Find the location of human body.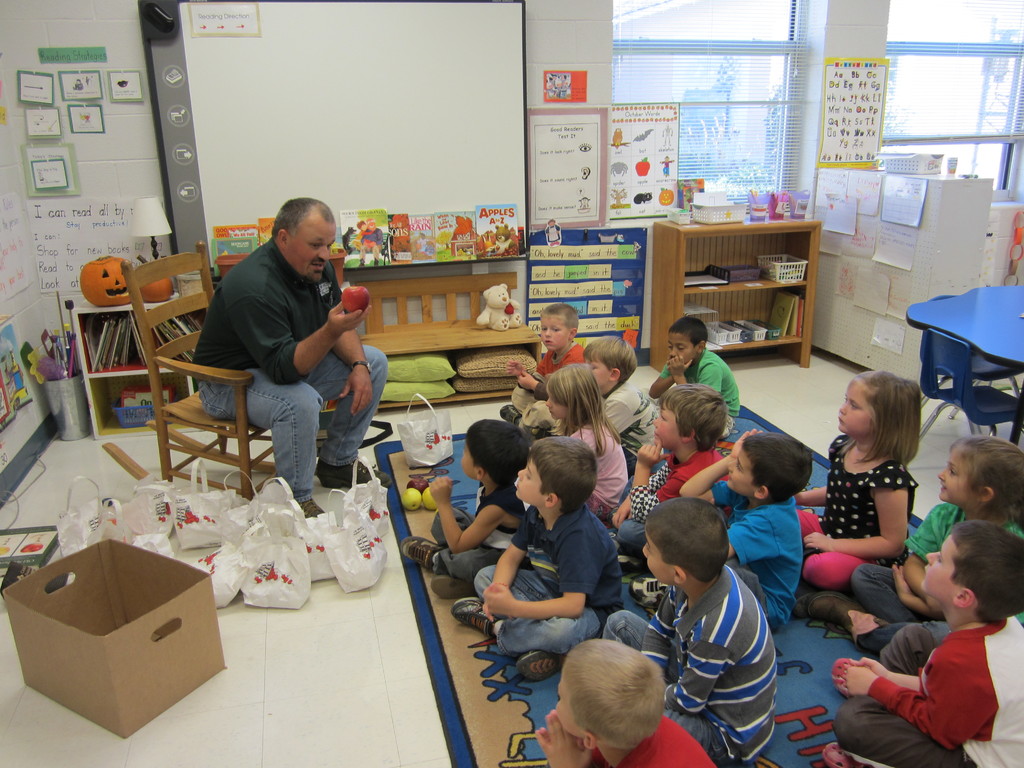
Location: detection(544, 216, 561, 247).
